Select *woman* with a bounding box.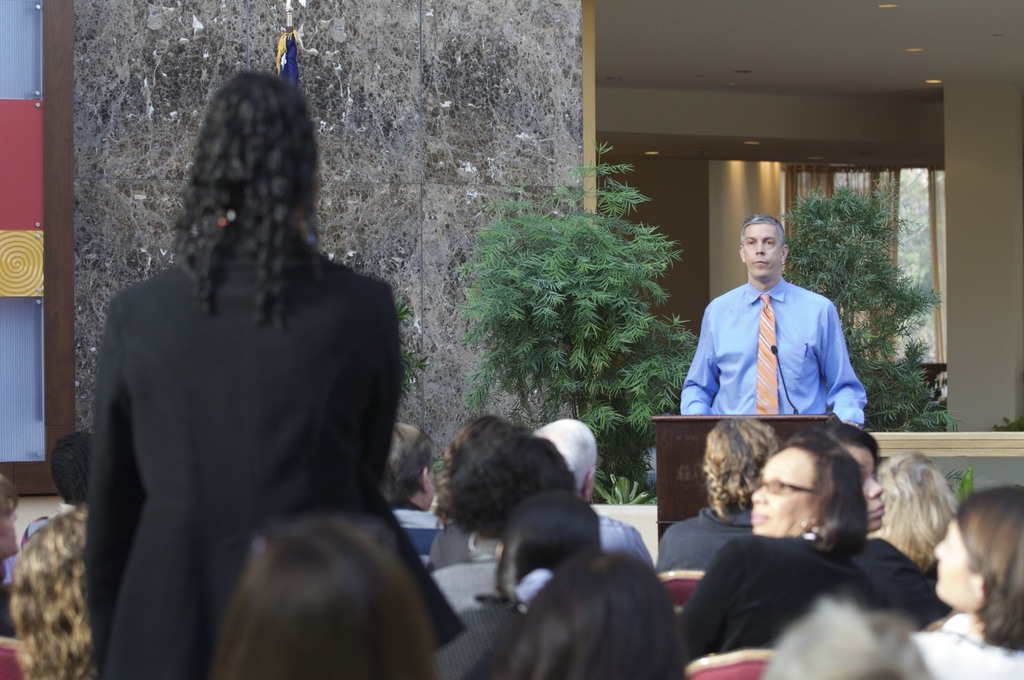
x1=798, y1=420, x2=956, y2=633.
